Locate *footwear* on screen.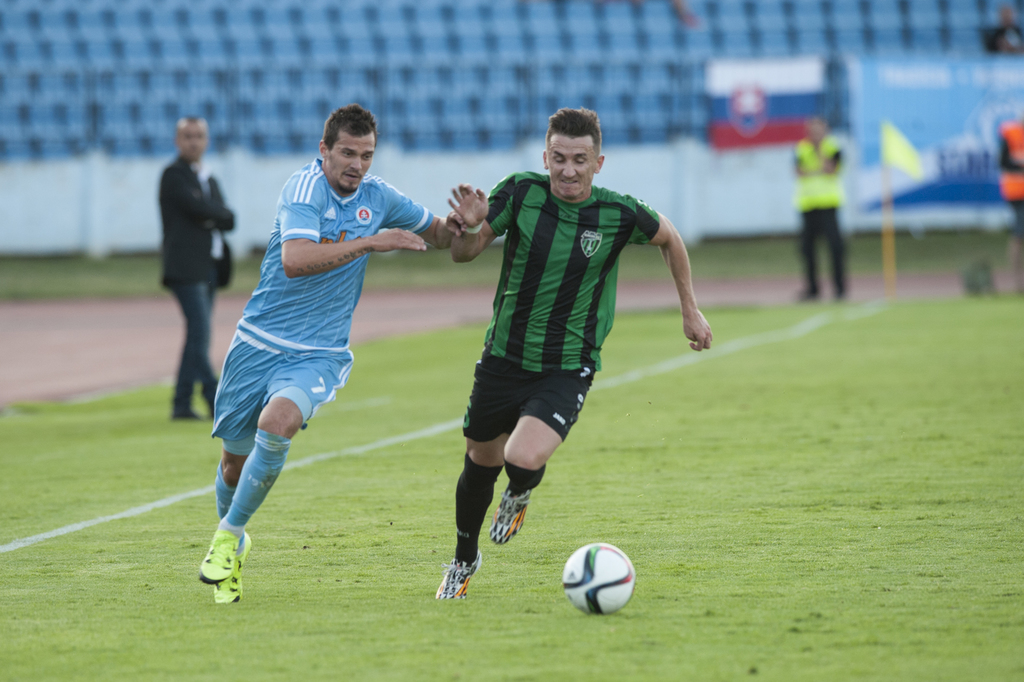
On screen at select_region(186, 536, 246, 606).
